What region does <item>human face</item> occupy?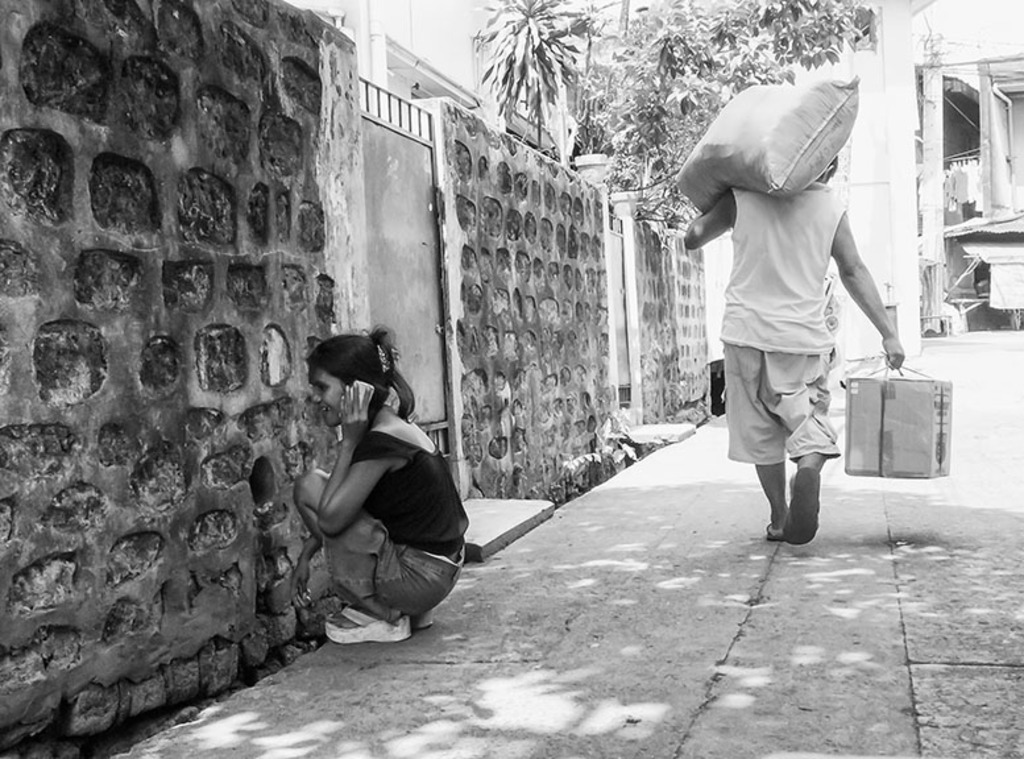
[x1=302, y1=358, x2=344, y2=435].
